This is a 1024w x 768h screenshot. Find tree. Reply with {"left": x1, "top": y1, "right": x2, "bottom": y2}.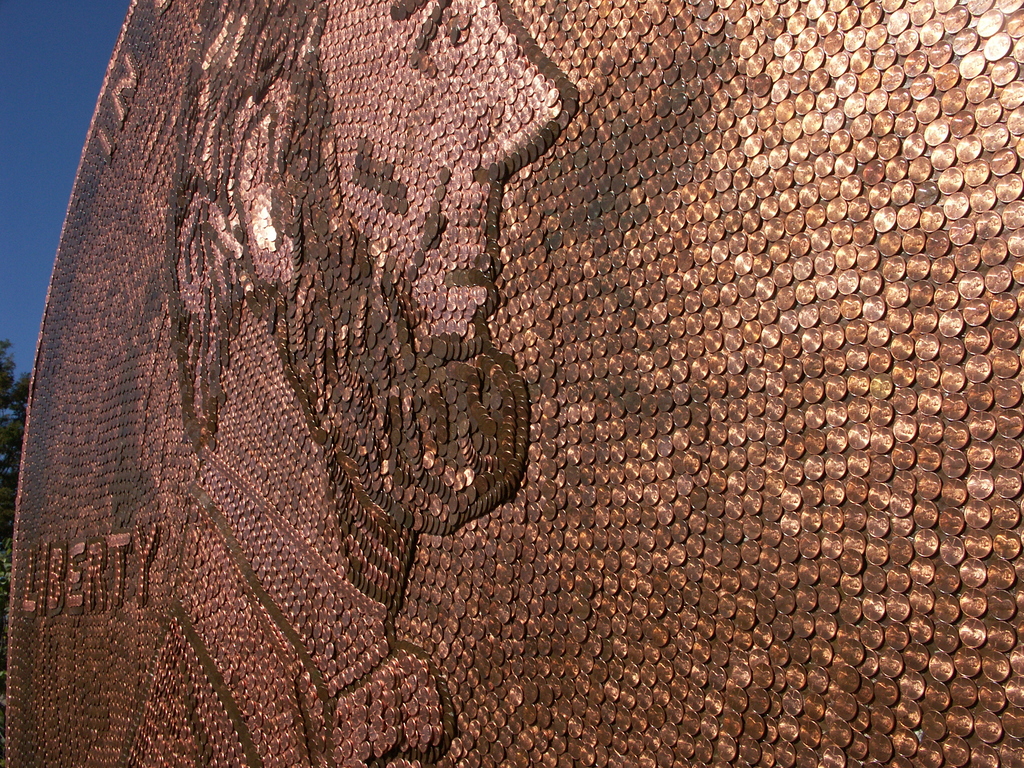
{"left": 0, "top": 336, "right": 33, "bottom": 767}.
